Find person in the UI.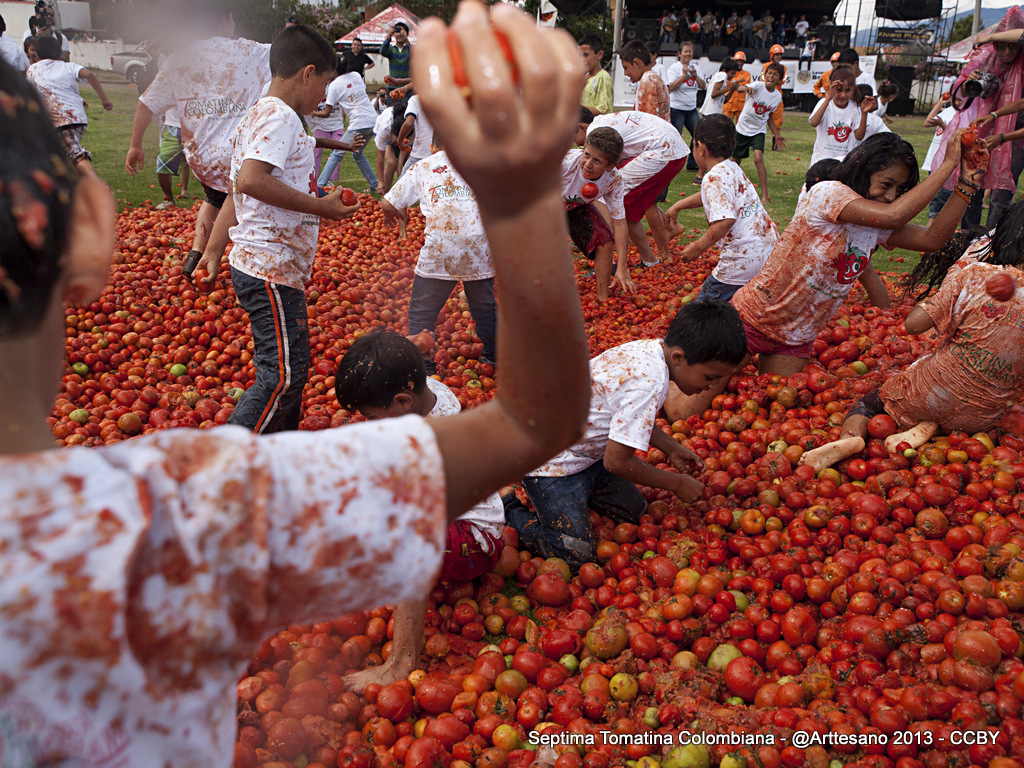
UI element at 150, 37, 183, 201.
